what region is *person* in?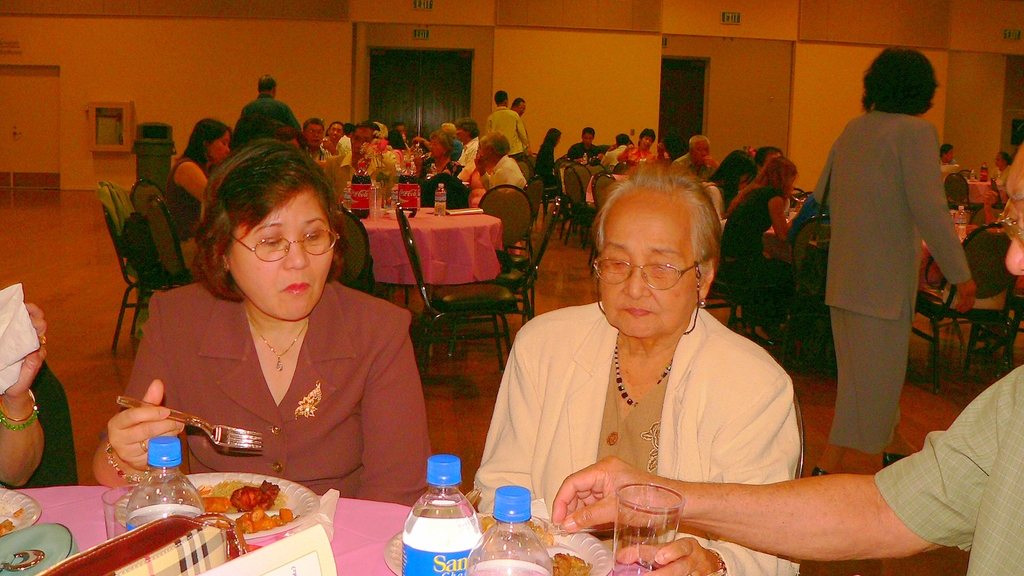
{"x1": 797, "y1": 52, "x2": 971, "y2": 500}.
